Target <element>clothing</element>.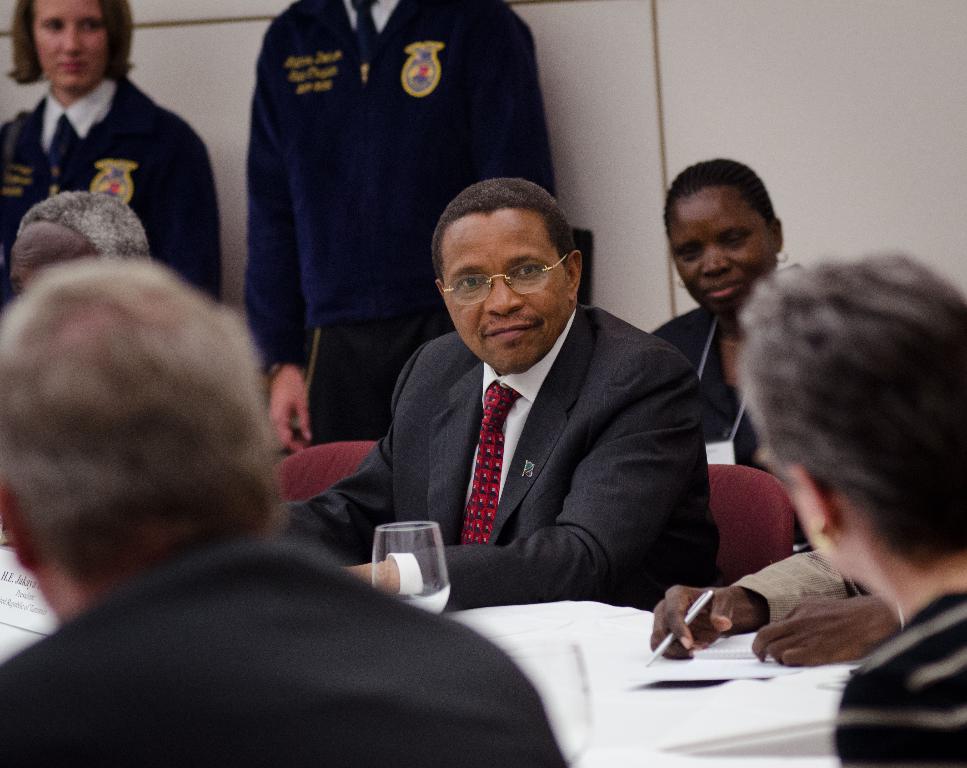
Target region: 728/550/872/630.
